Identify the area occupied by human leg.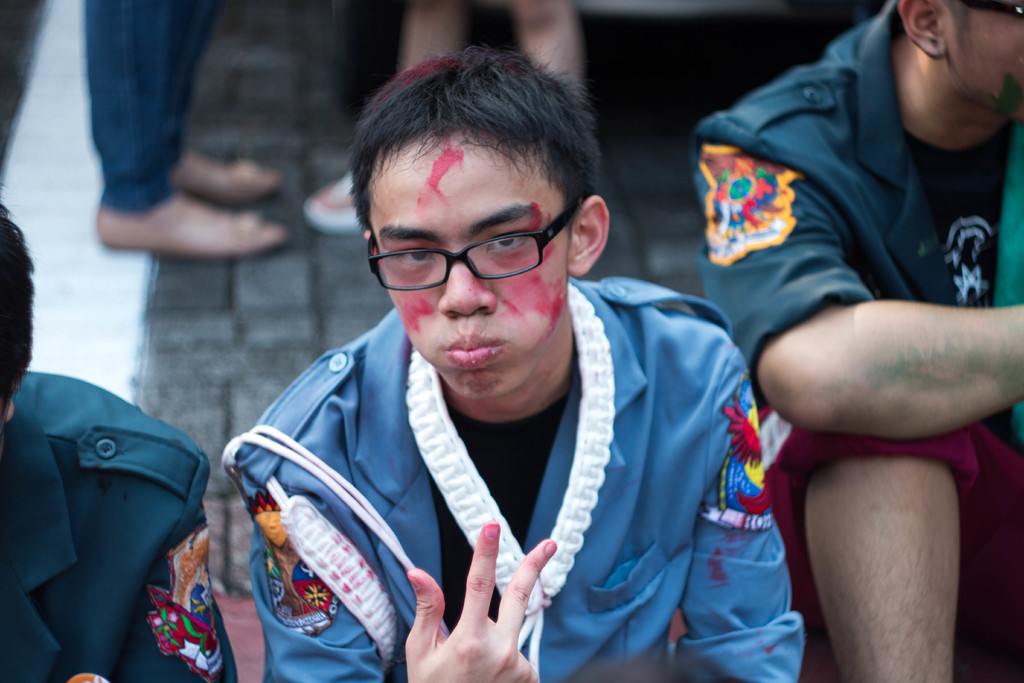
Area: 811,454,959,682.
